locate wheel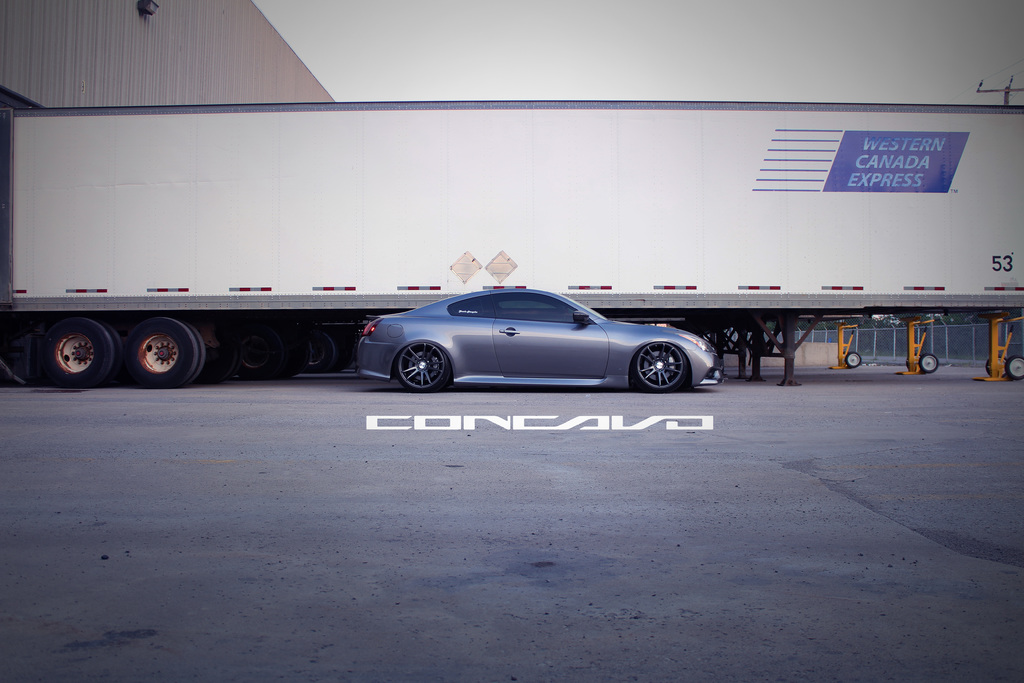
(x1=186, y1=324, x2=204, y2=386)
